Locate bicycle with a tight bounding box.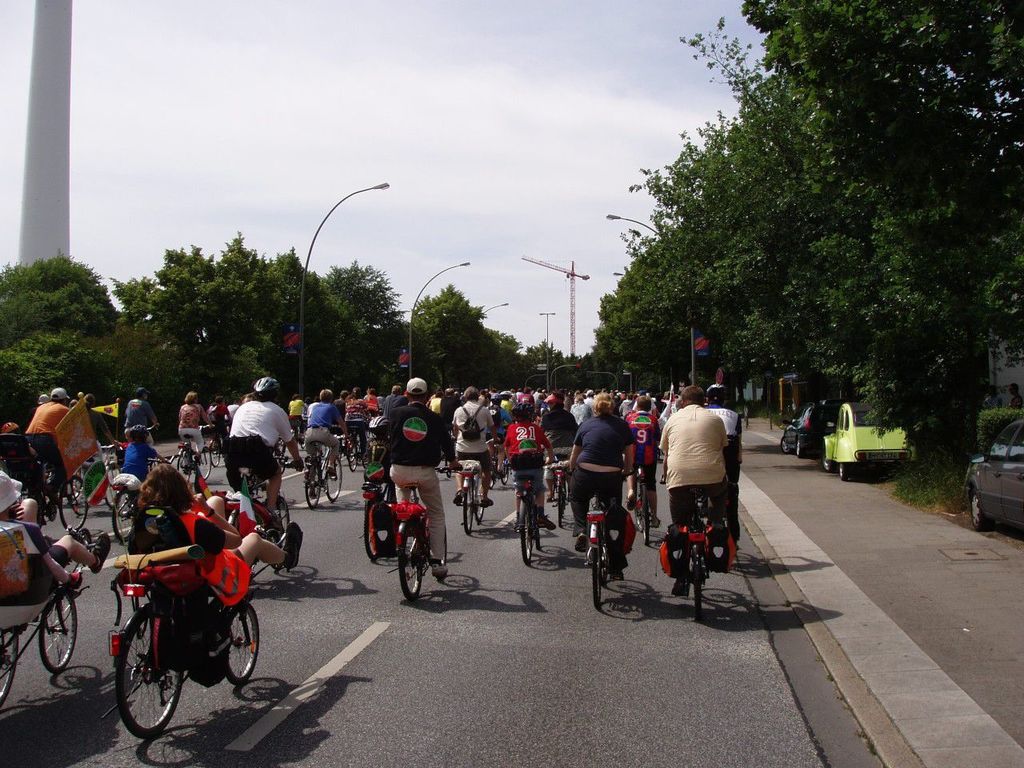
(left=454, top=438, right=503, bottom=534).
